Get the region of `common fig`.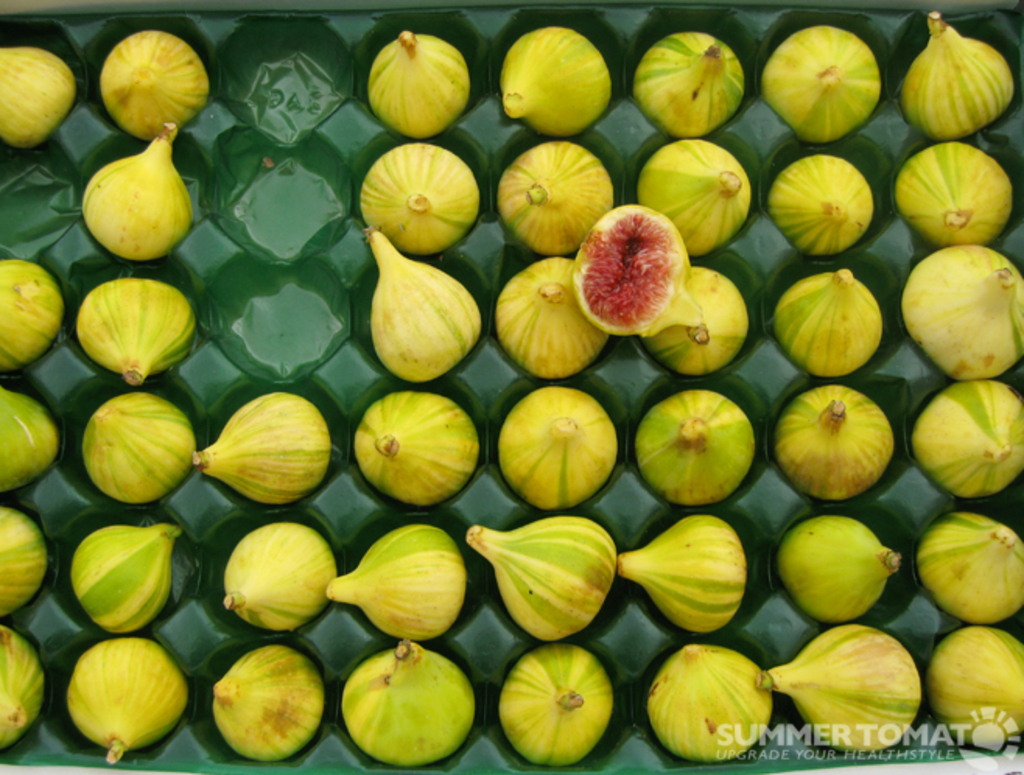
[x1=759, y1=28, x2=871, y2=143].
